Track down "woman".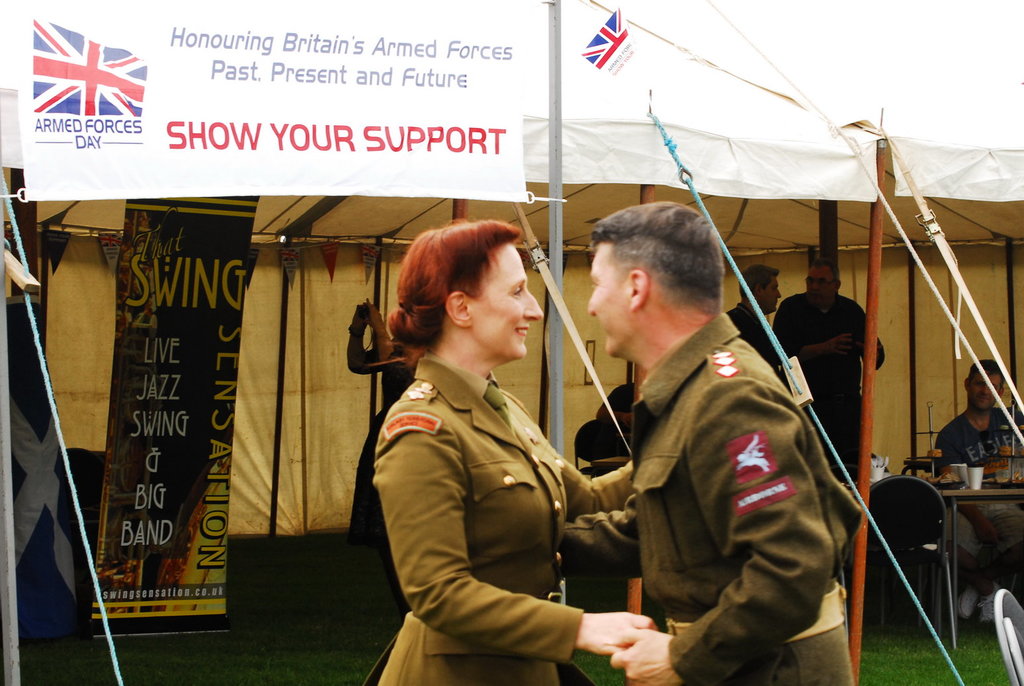
Tracked to pyautogui.locateOnScreen(363, 221, 666, 685).
